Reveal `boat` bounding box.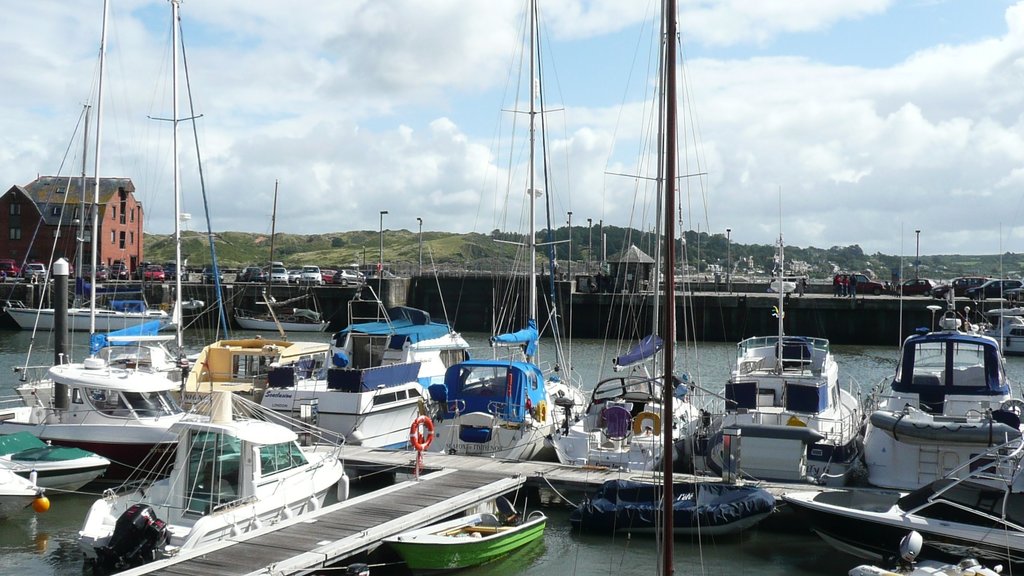
Revealed: (left=0, top=430, right=111, bottom=495).
